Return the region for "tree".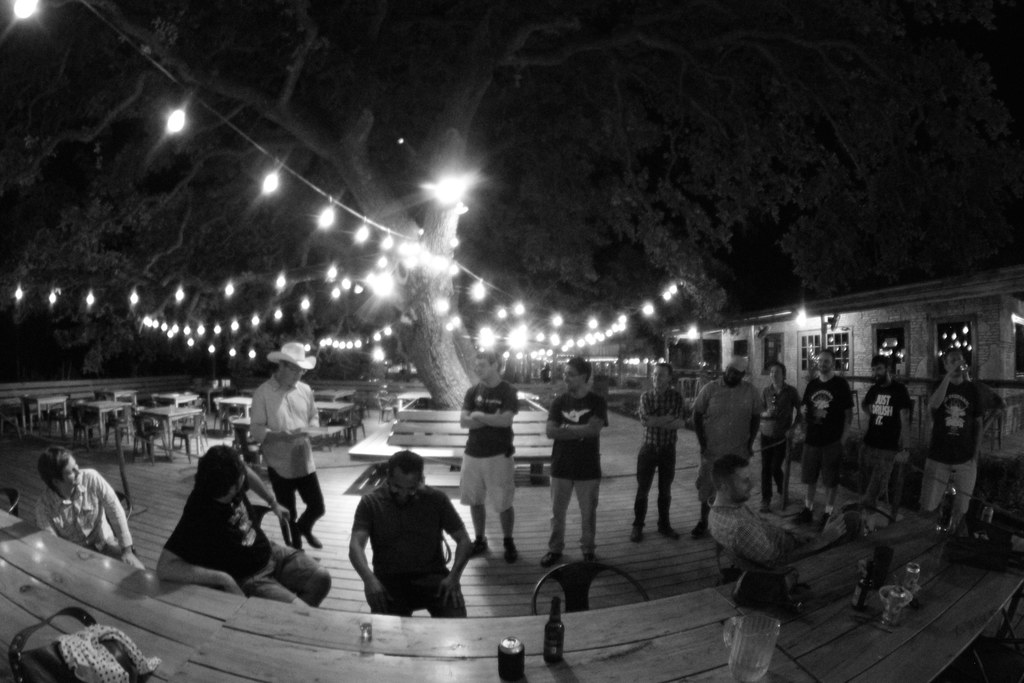
(x1=0, y1=0, x2=1018, y2=408).
